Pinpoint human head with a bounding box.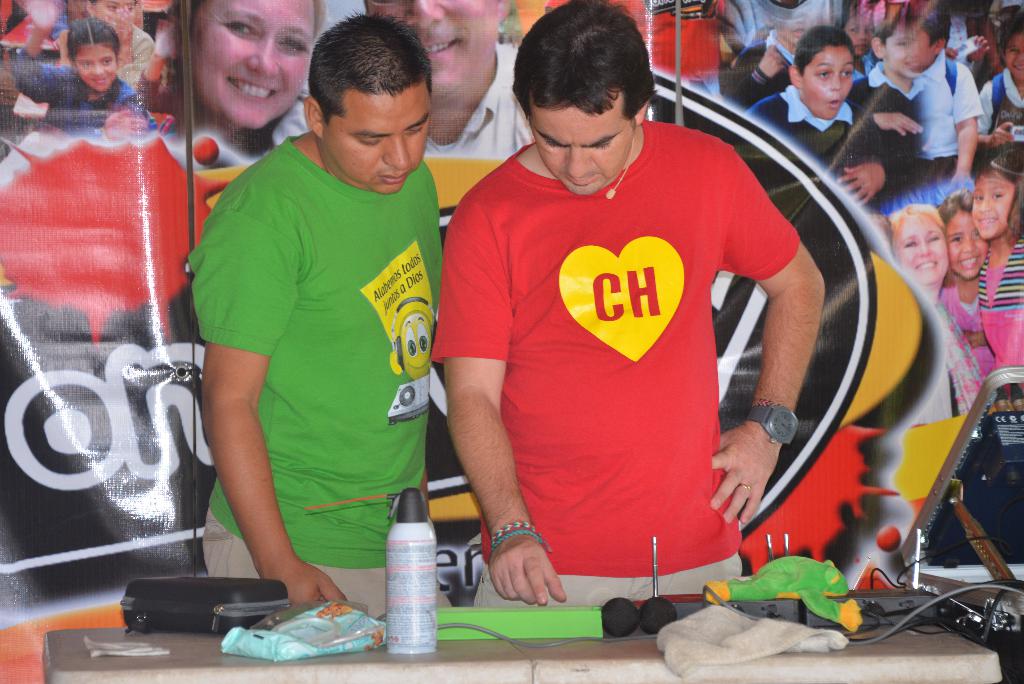
301:16:437:199.
